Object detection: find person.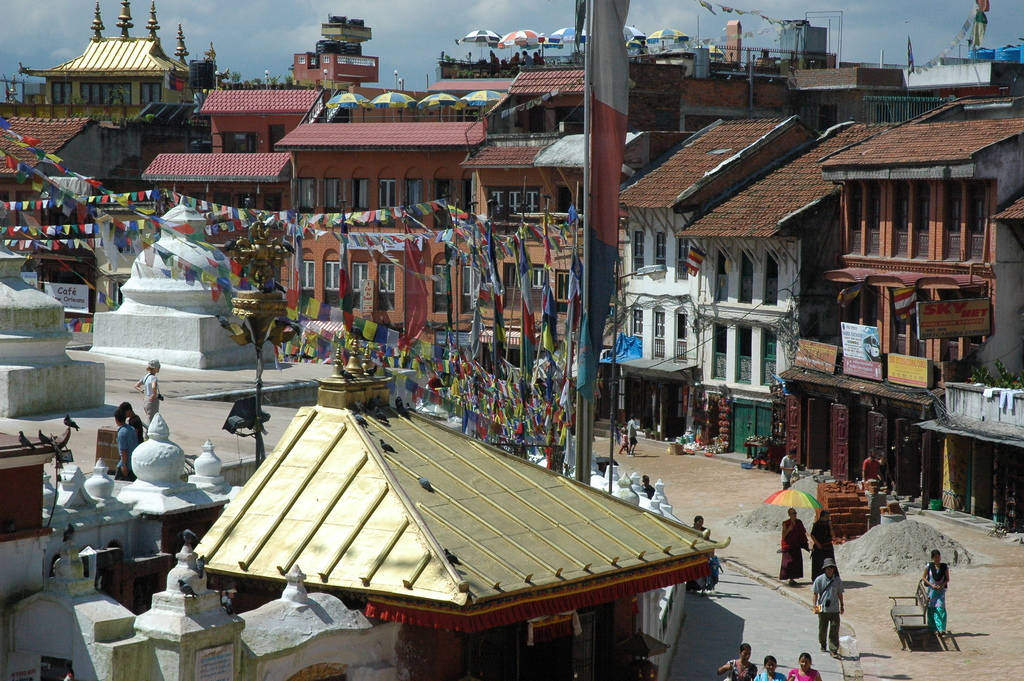
x1=715 y1=643 x2=756 y2=680.
